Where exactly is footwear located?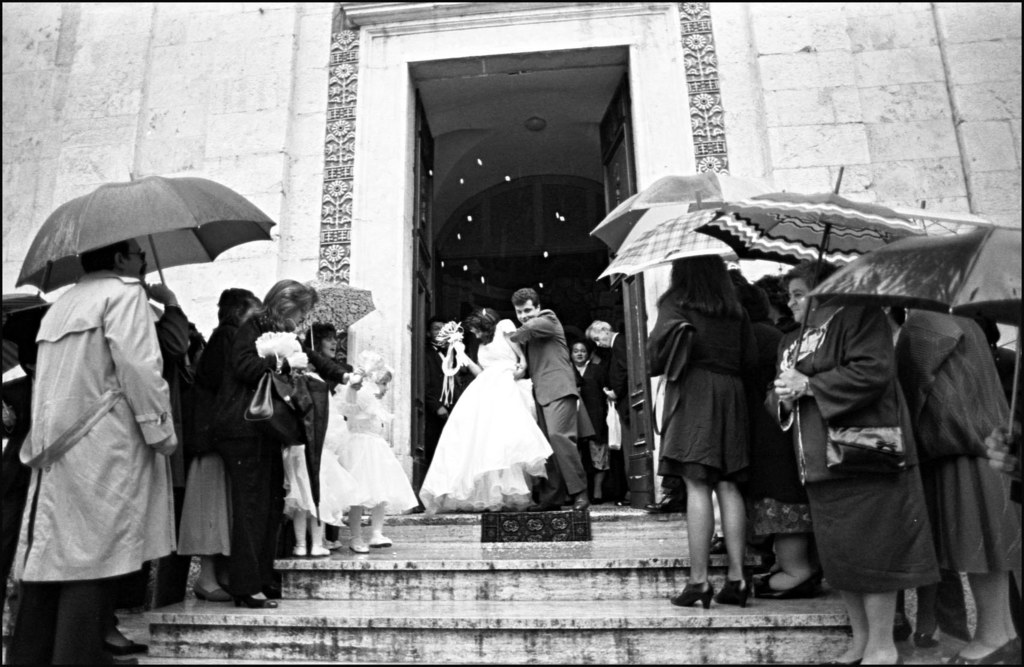
Its bounding box is 346 536 370 556.
